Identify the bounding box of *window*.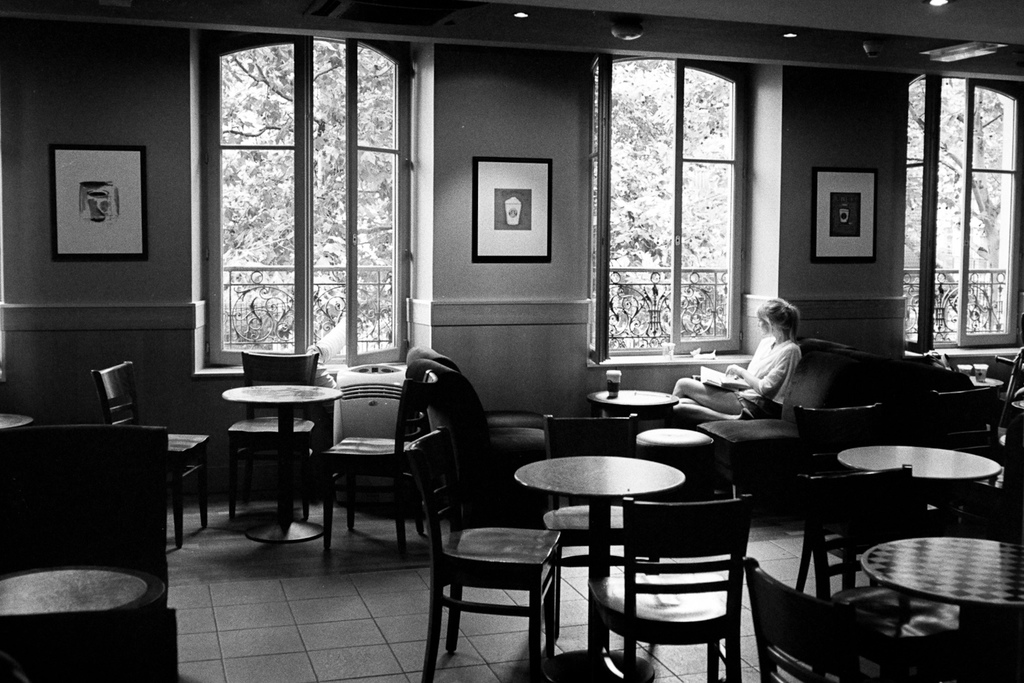
detection(595, 57, 748, 359).
